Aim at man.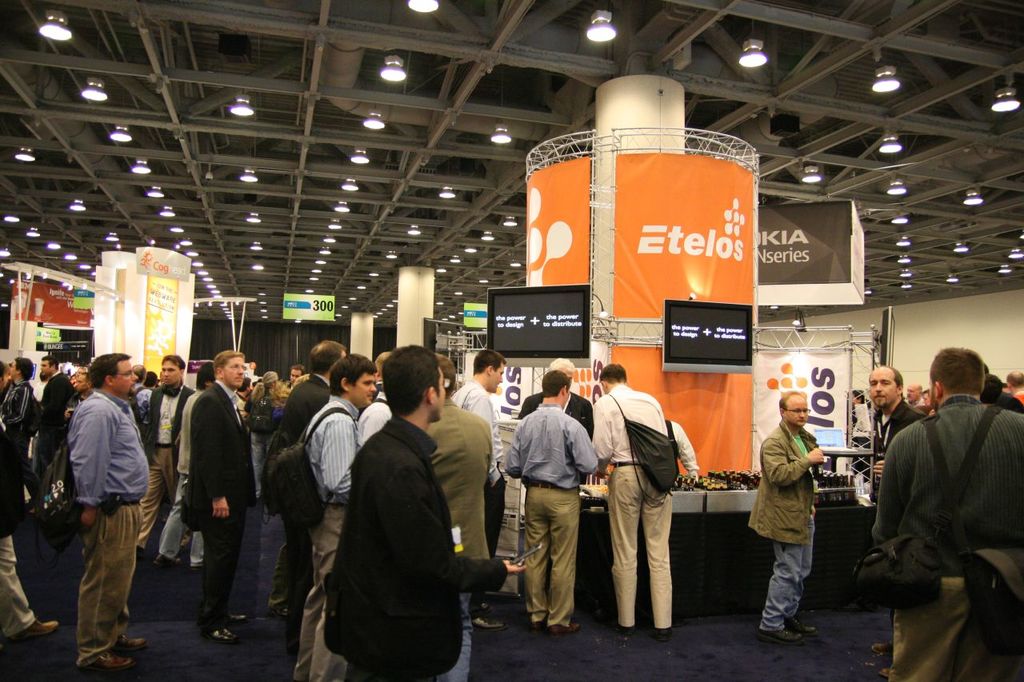
Aimed at select_region(0, 351, 45, 532).
